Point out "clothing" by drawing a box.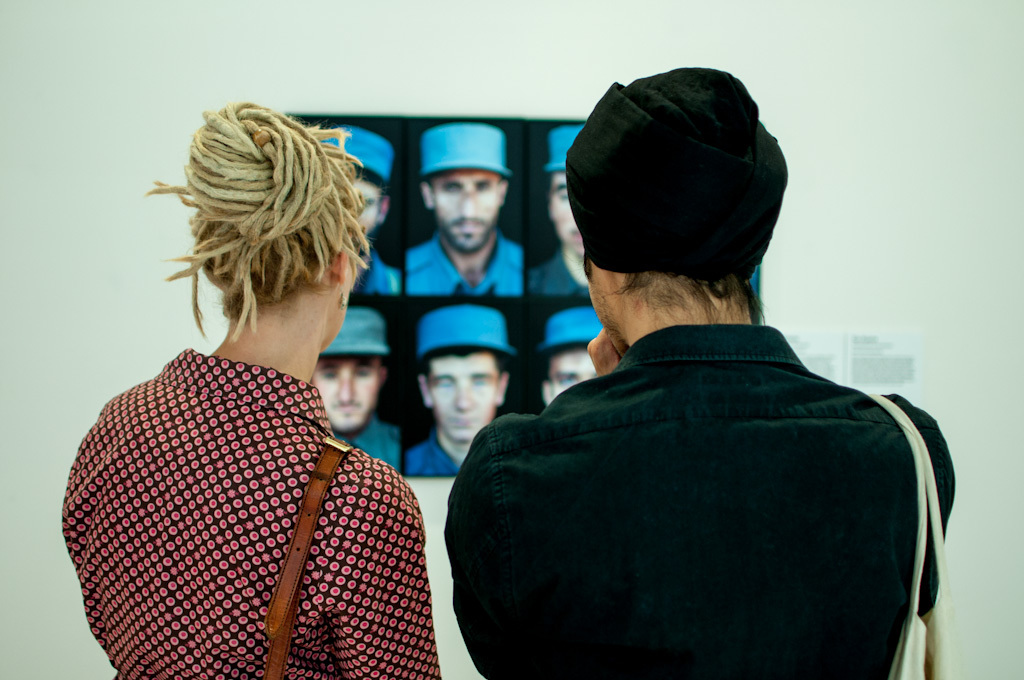
[x1=61, y1=279, x2=442, y2=679].
